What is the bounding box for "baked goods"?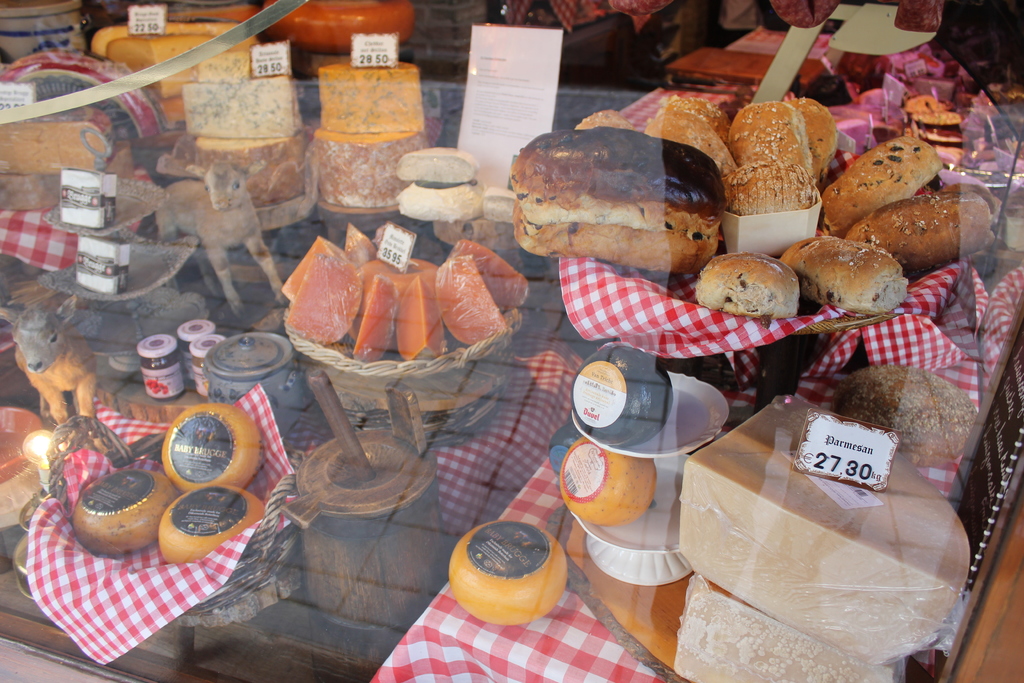
<box>94,19,270,95</box>.
